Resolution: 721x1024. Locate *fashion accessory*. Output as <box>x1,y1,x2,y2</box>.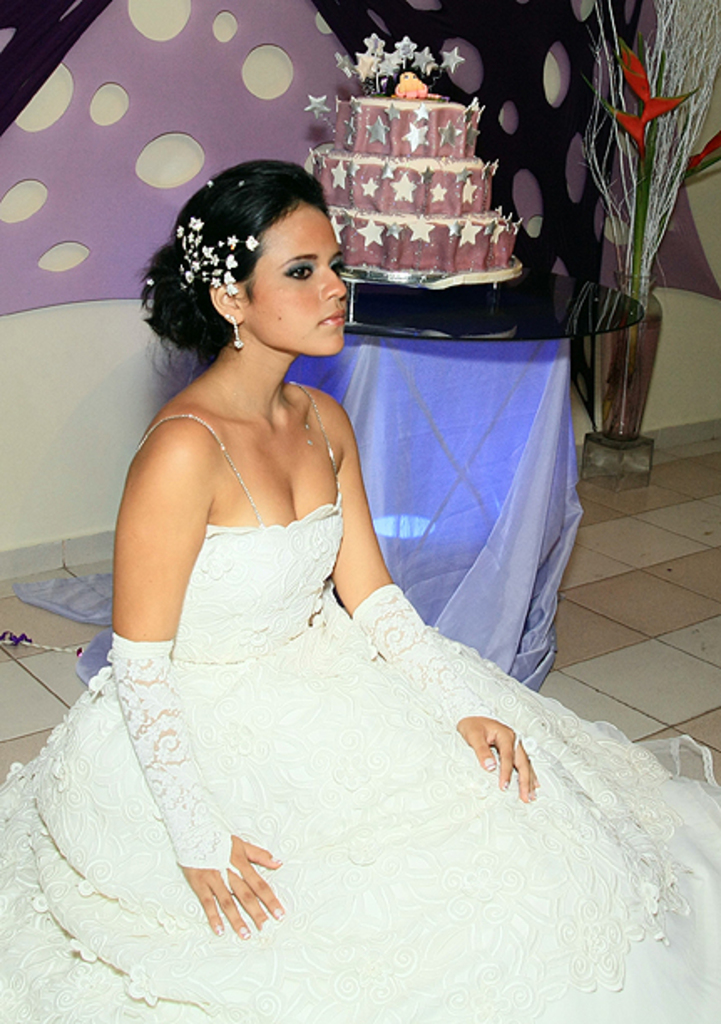
<box>110,631,238,892</box>.
